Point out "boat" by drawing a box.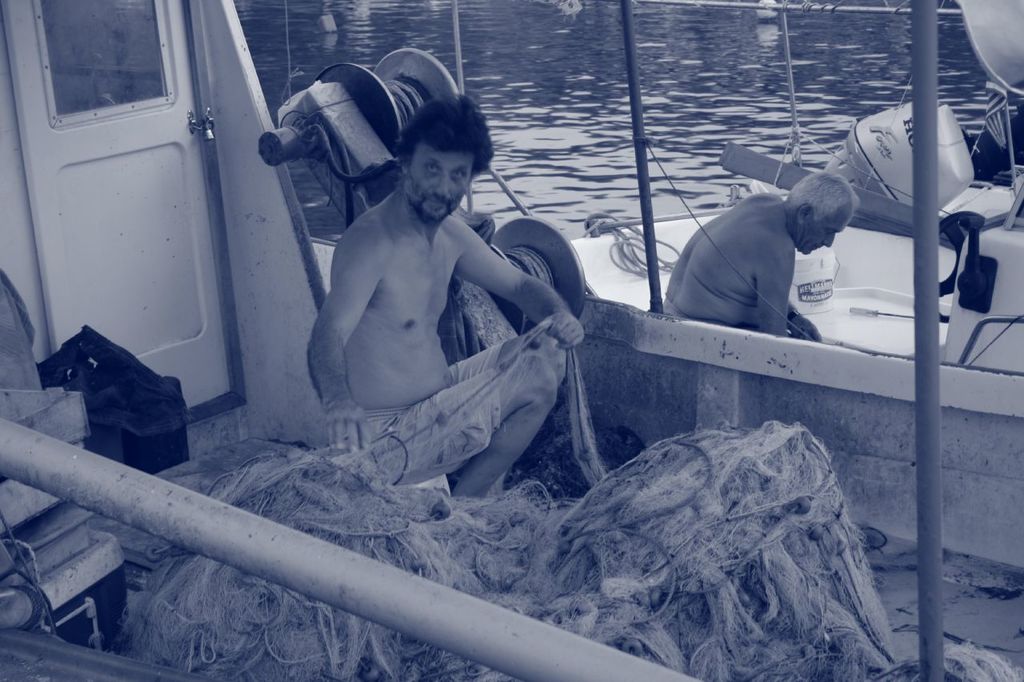
[120,8,938,662].
